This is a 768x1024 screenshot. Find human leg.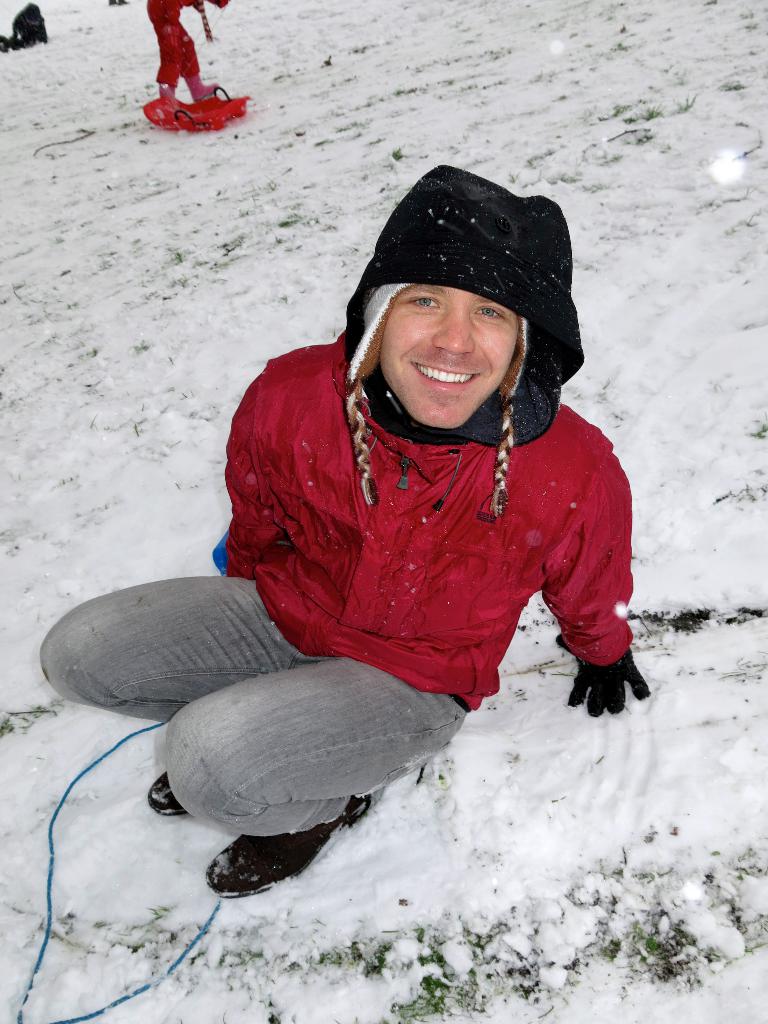
Bounding box: [157, 11, 177, 106].
